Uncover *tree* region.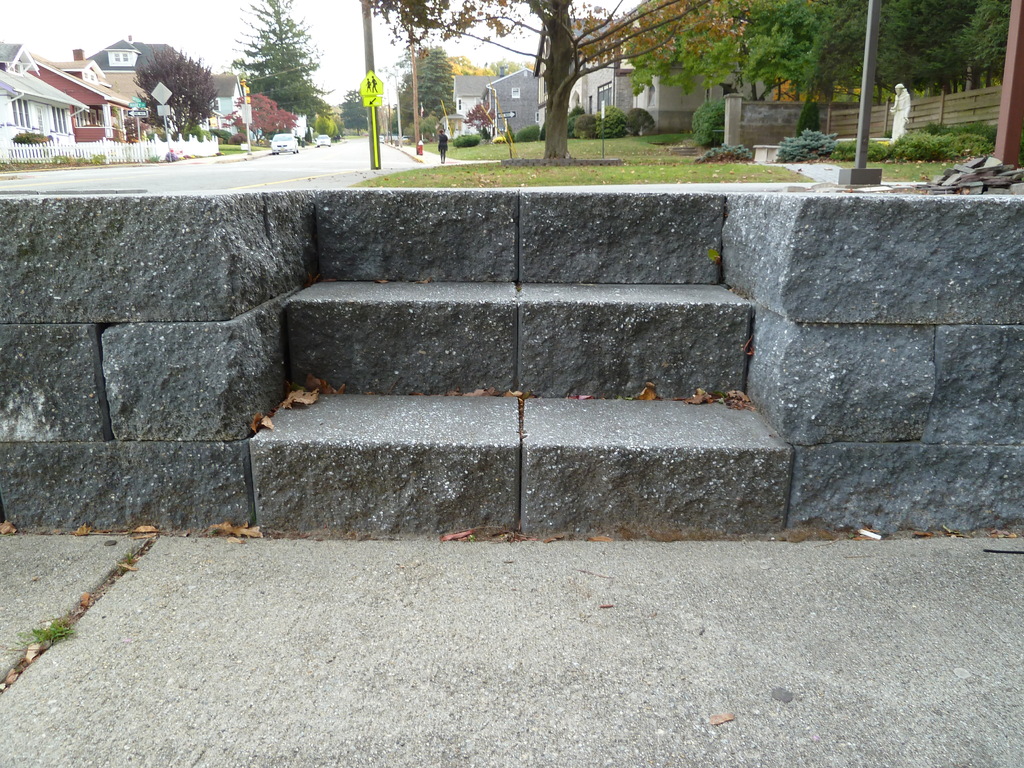
Uncovered: [224,92,291,143].
